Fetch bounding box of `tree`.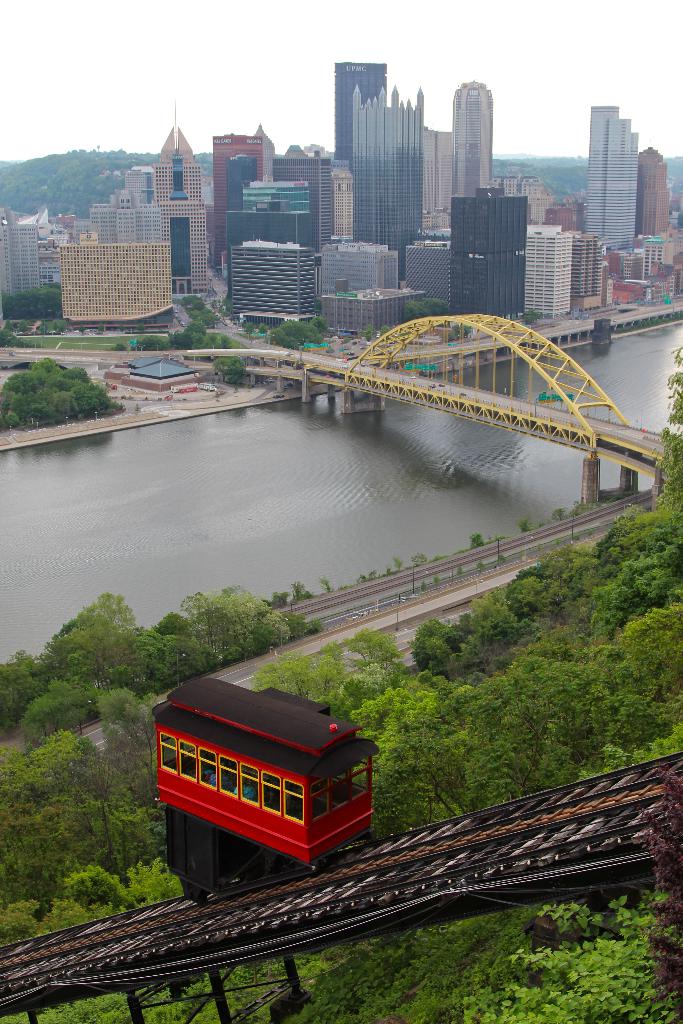
Bbox: BBox(456, 675, 507, 757).
